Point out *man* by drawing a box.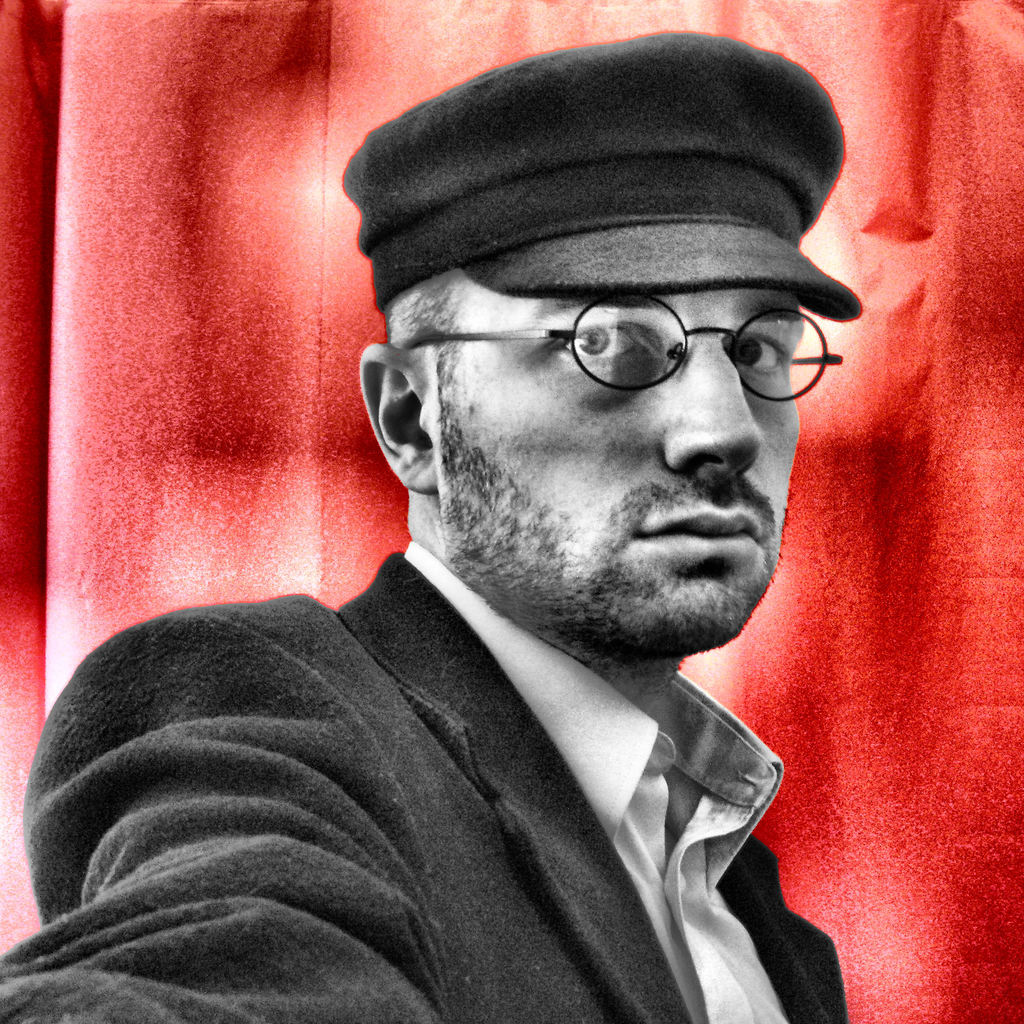
35:74:976:1023.
